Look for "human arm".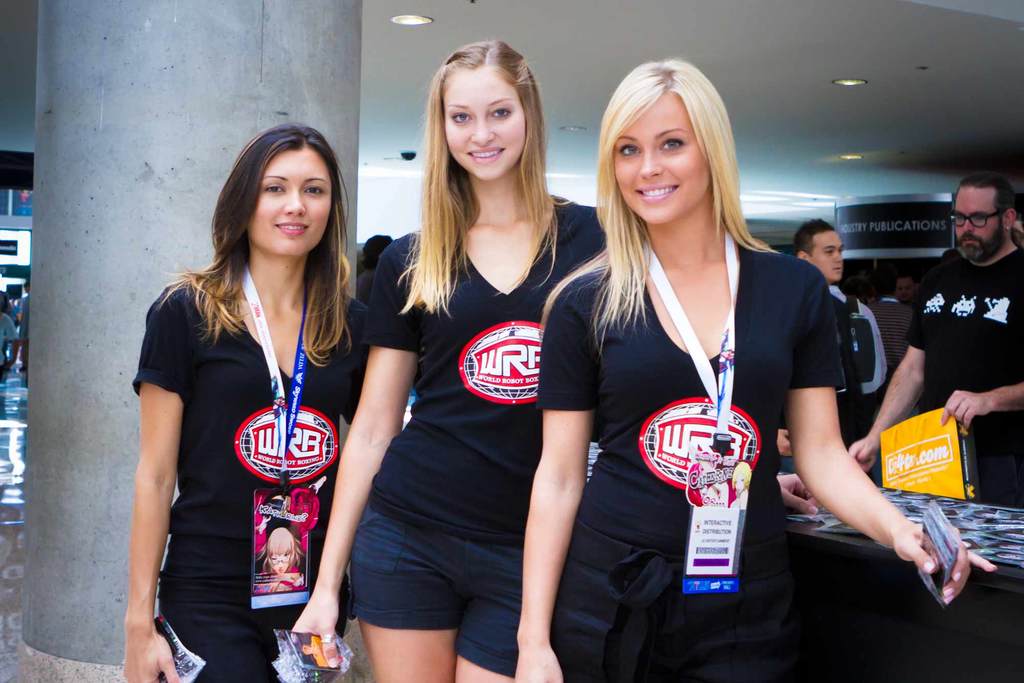
Found: x1=932, y1=268, x2=1023, y2=440.
